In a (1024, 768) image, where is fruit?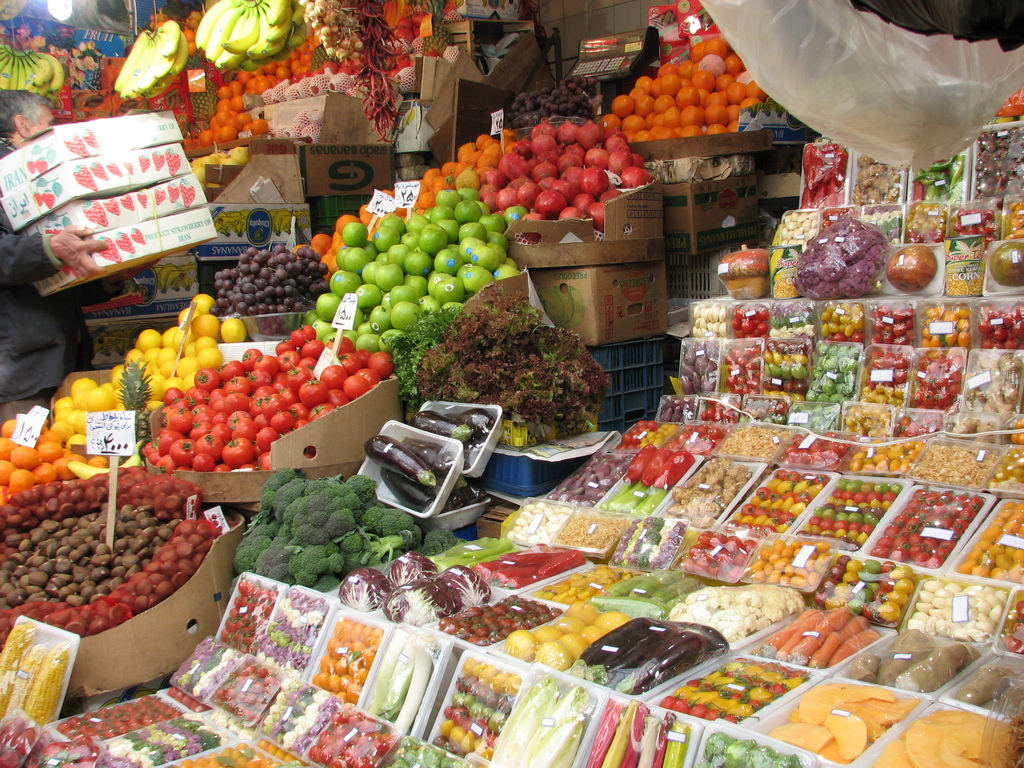
box(191, 76, 218, 123).
